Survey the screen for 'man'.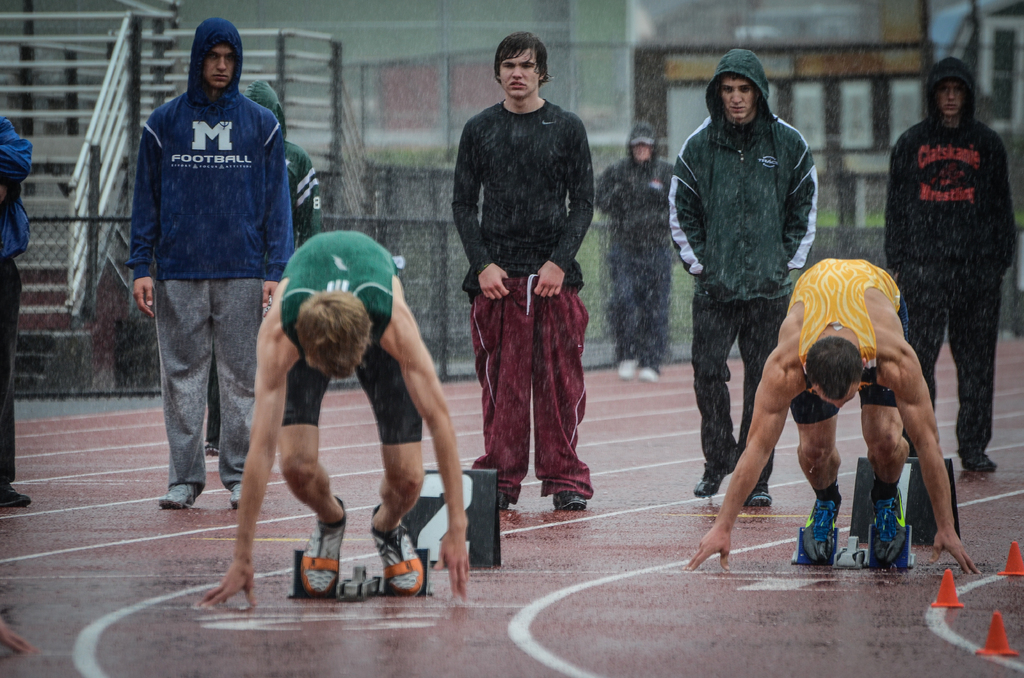
Survey found: 129:17:292:517.
